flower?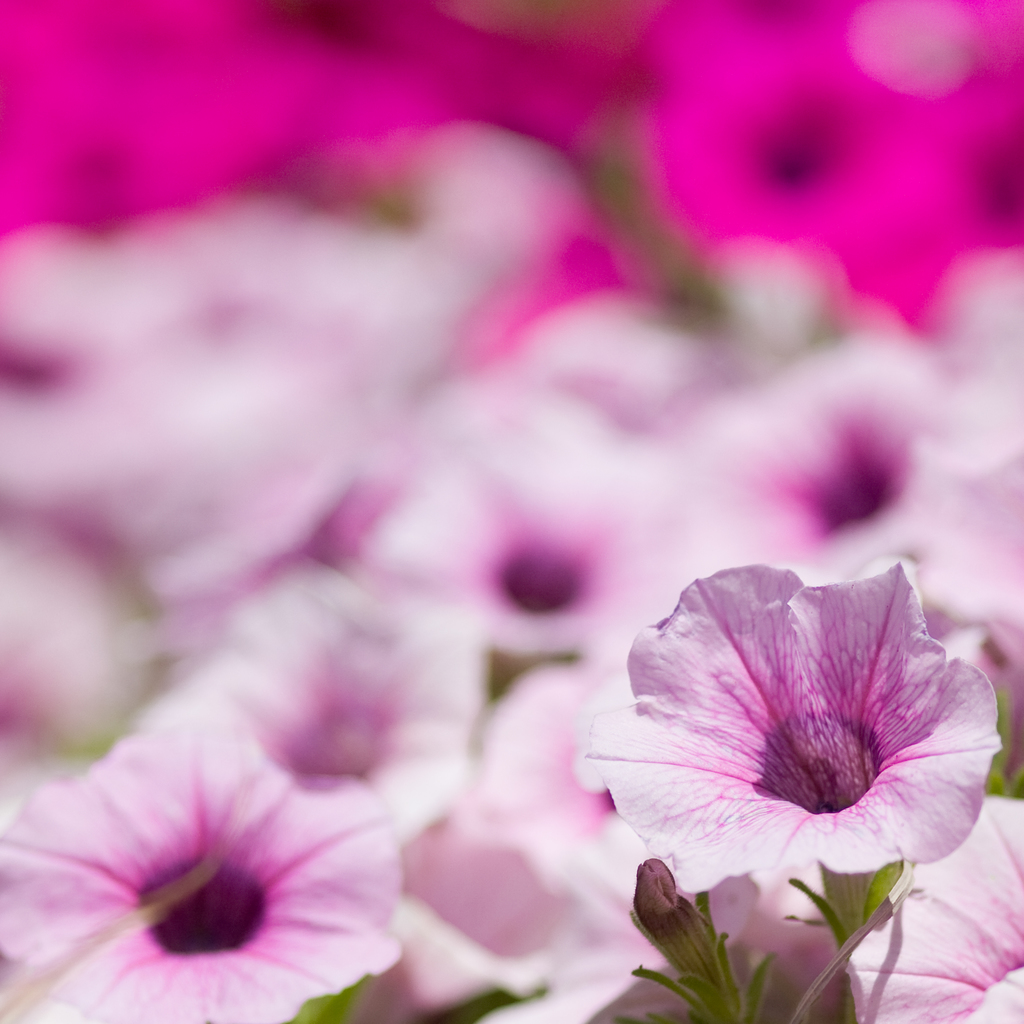
locate(152, 557, 493, 848)
